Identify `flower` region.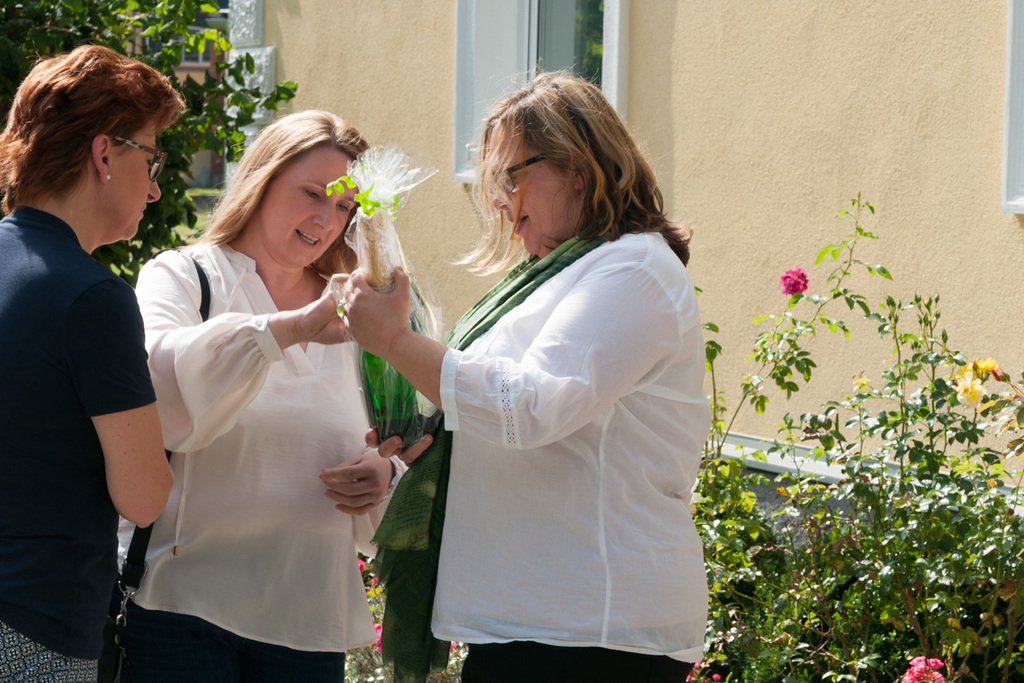
Region: bbox=[899, 651, 945, 682].
